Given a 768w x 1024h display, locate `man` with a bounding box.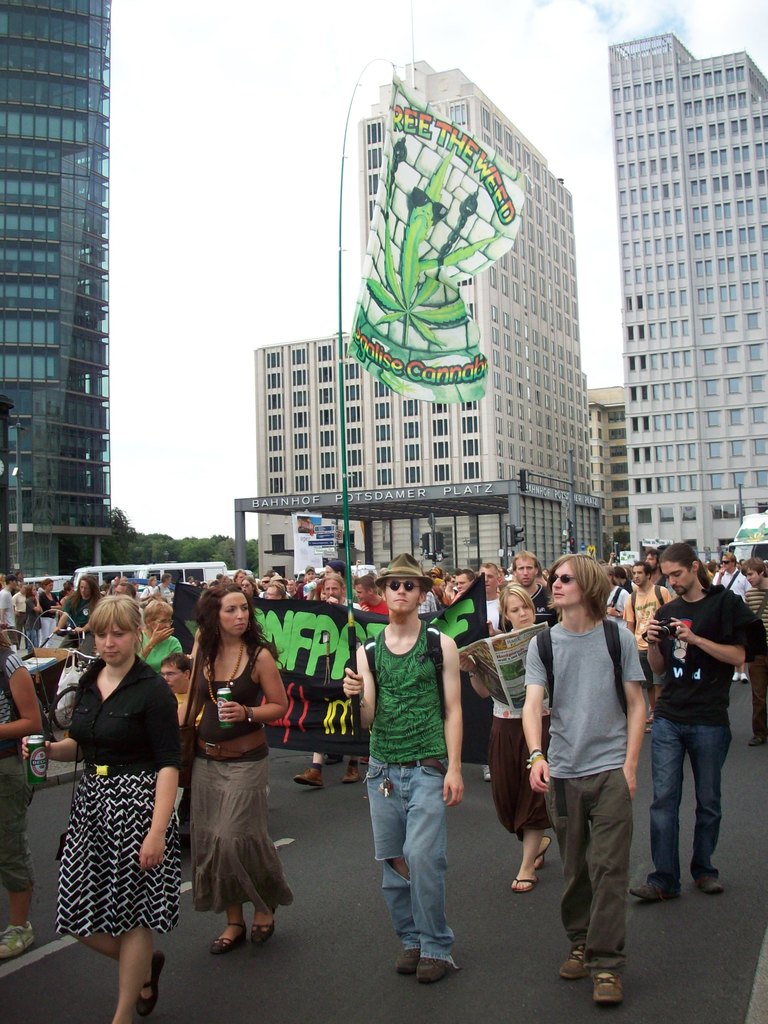
Located: {"left": 471, "top": 559, "right": 509, "bottom": 628}.
